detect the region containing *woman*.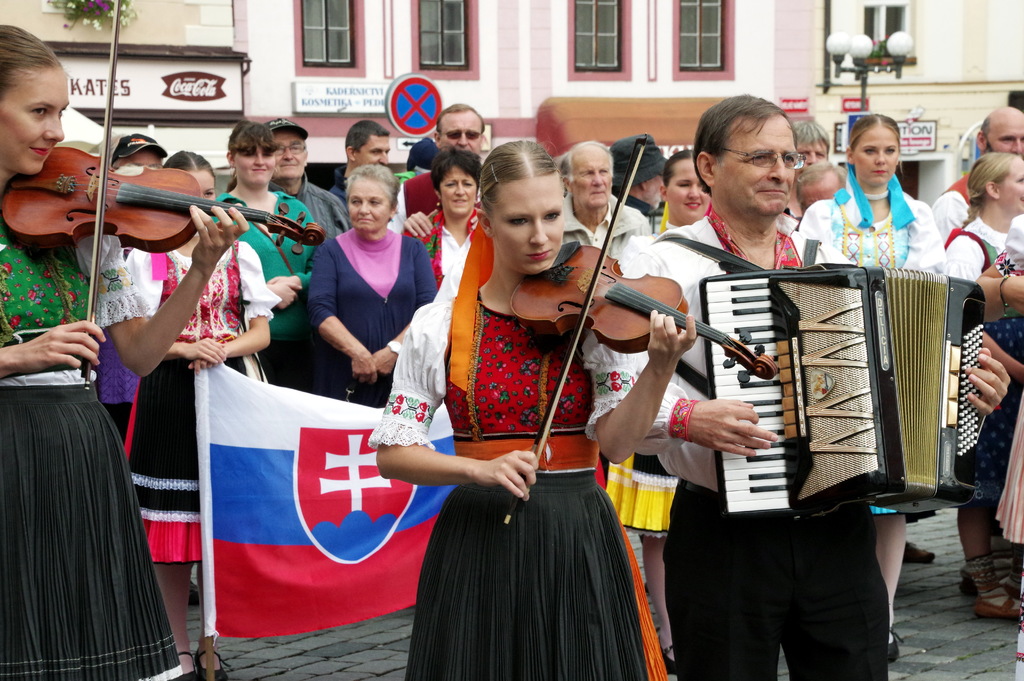
rect(943, 152, 1023, 616).
